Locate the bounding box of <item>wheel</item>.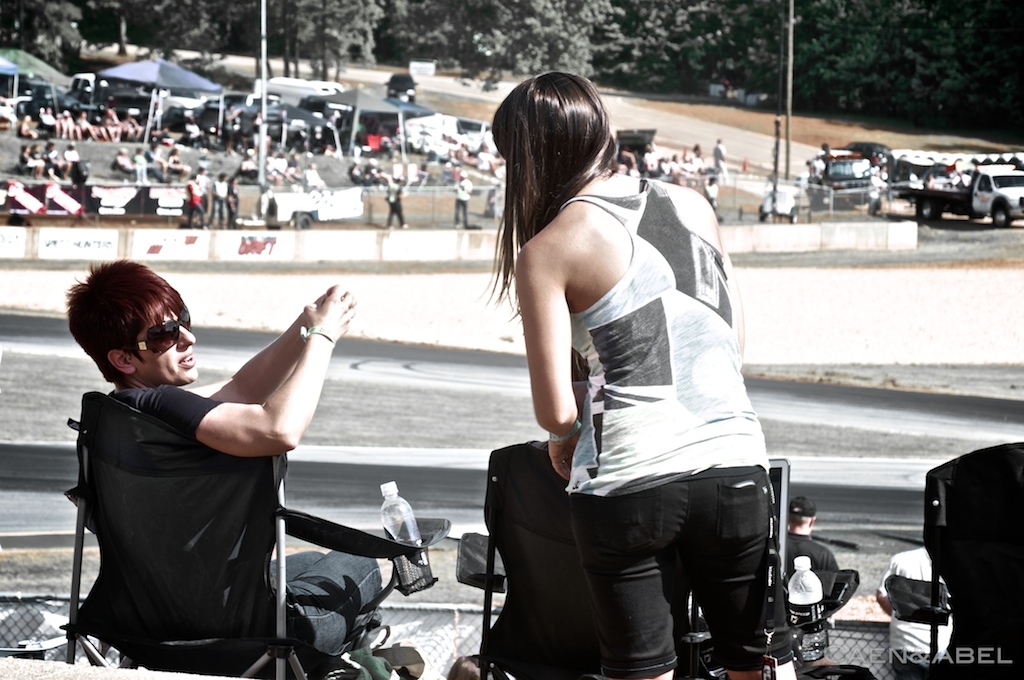
Bounding box: <bbox>990, 196, 1016, 227</bbox>.
